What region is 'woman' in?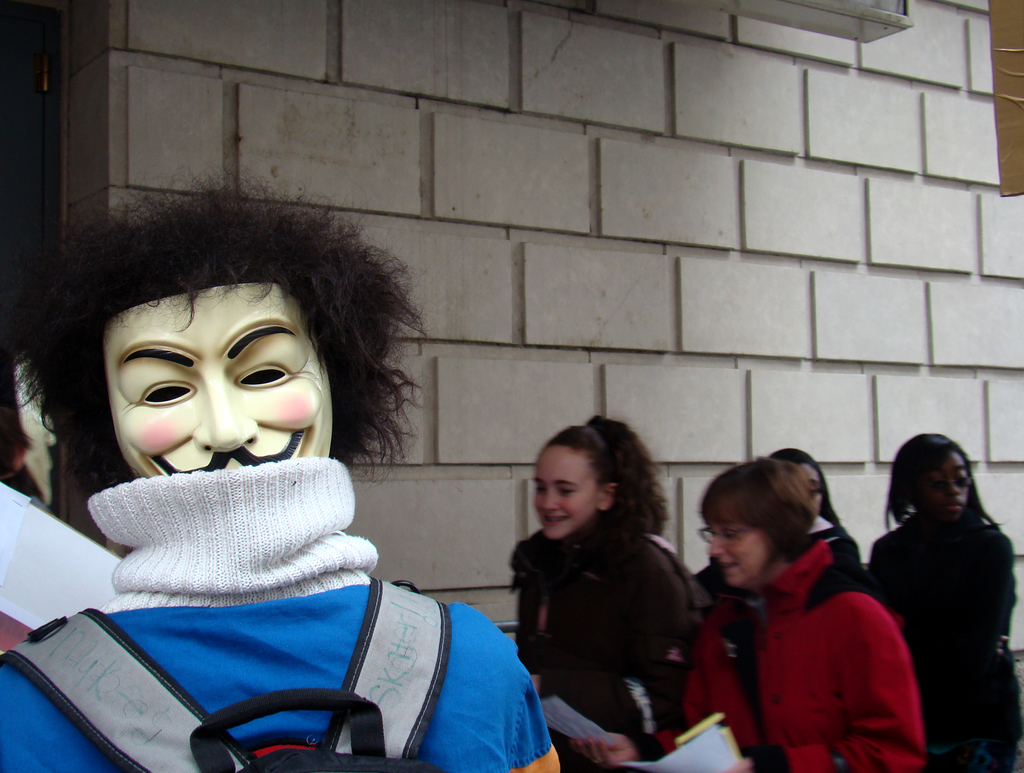
514:416:703:772.
